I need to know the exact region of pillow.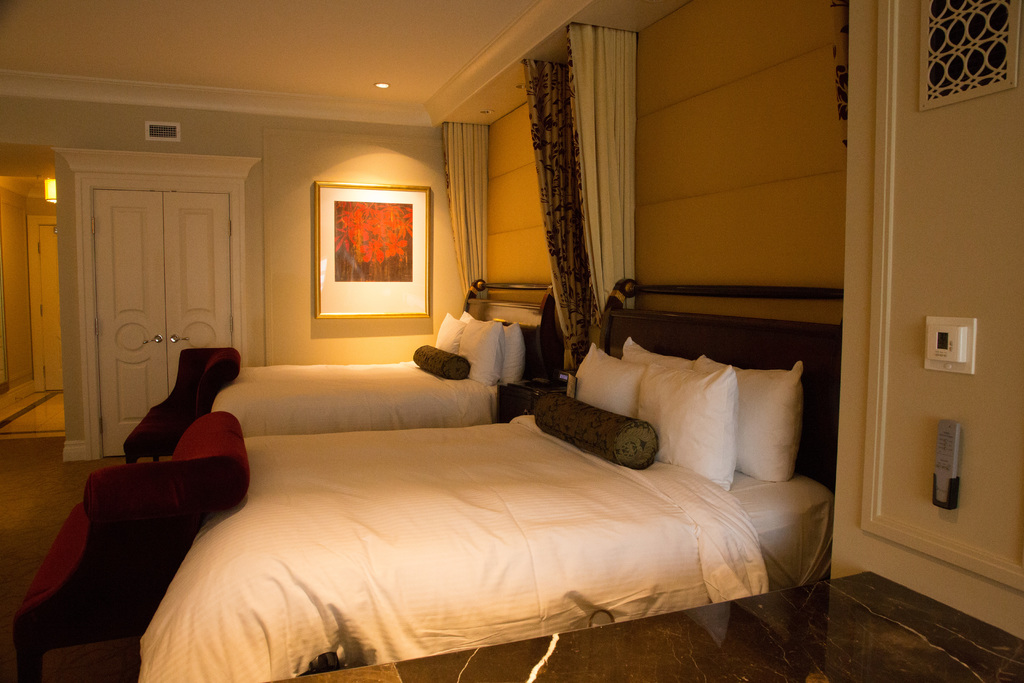
Region: box=[573, 343, 640, 420].
